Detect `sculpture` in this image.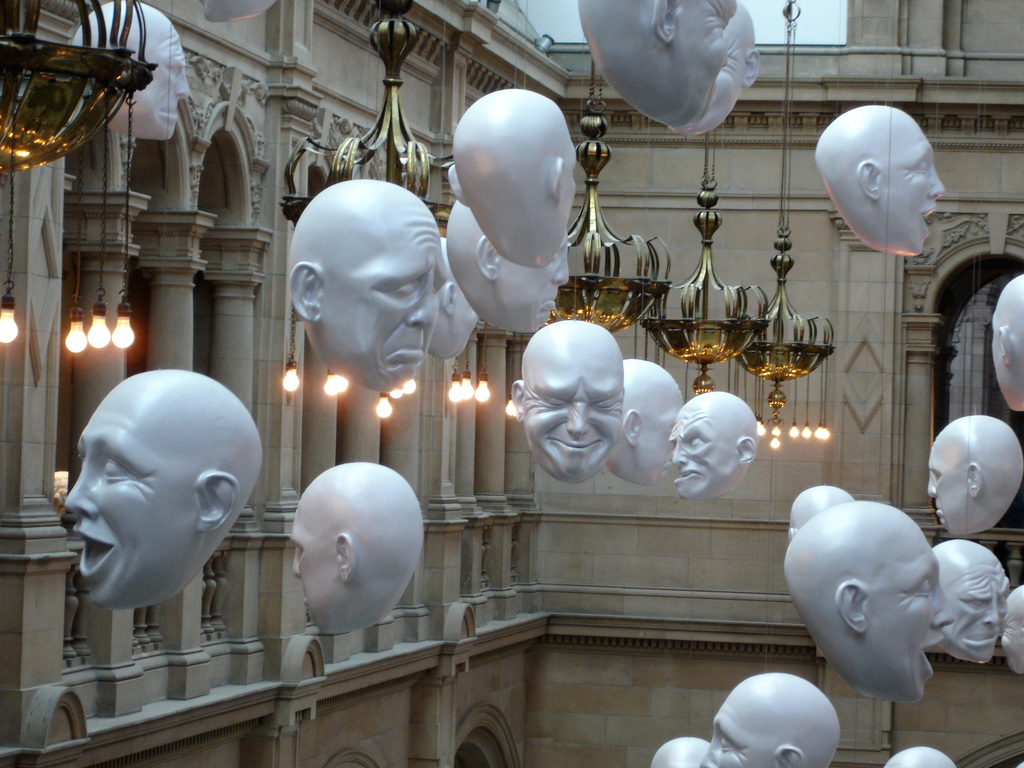
Detection: select_region(285, 463, 418, 637).
